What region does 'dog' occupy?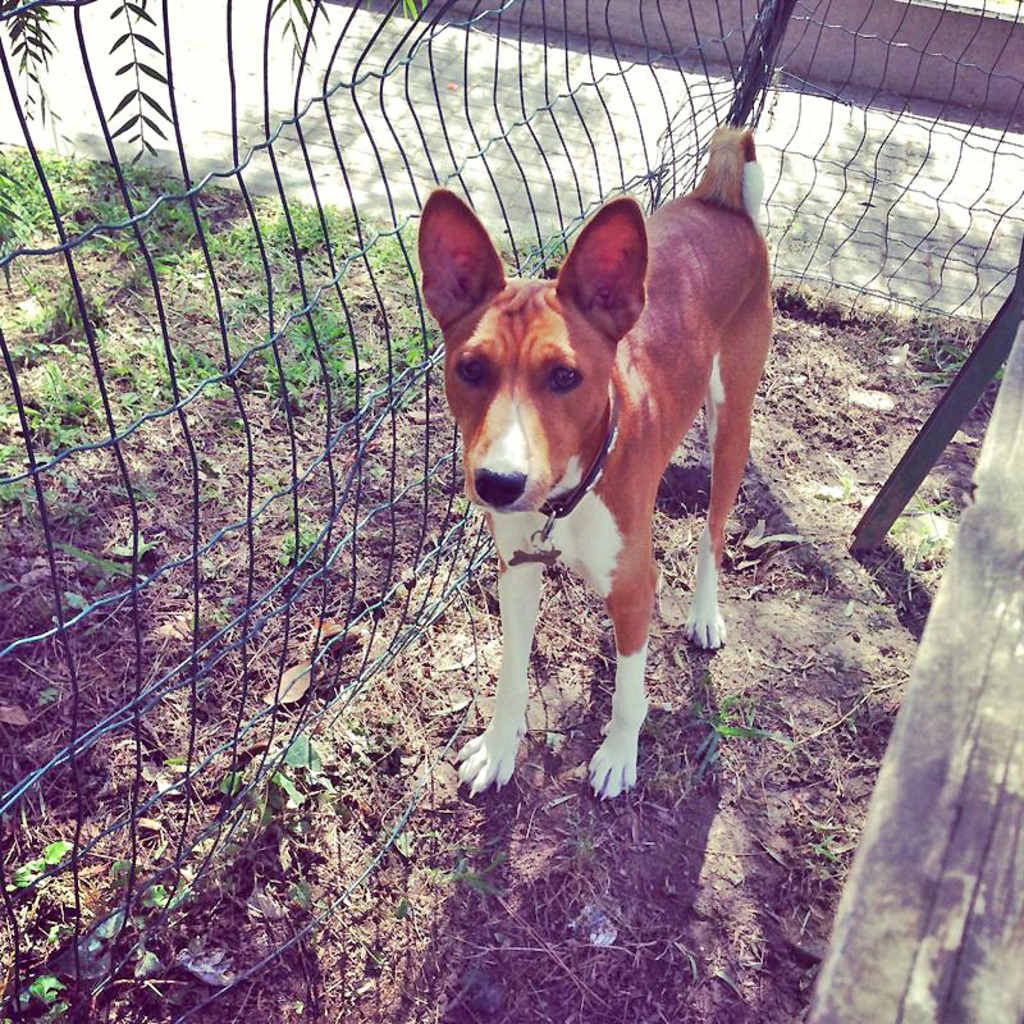
box(417, 125, 780, 804).
